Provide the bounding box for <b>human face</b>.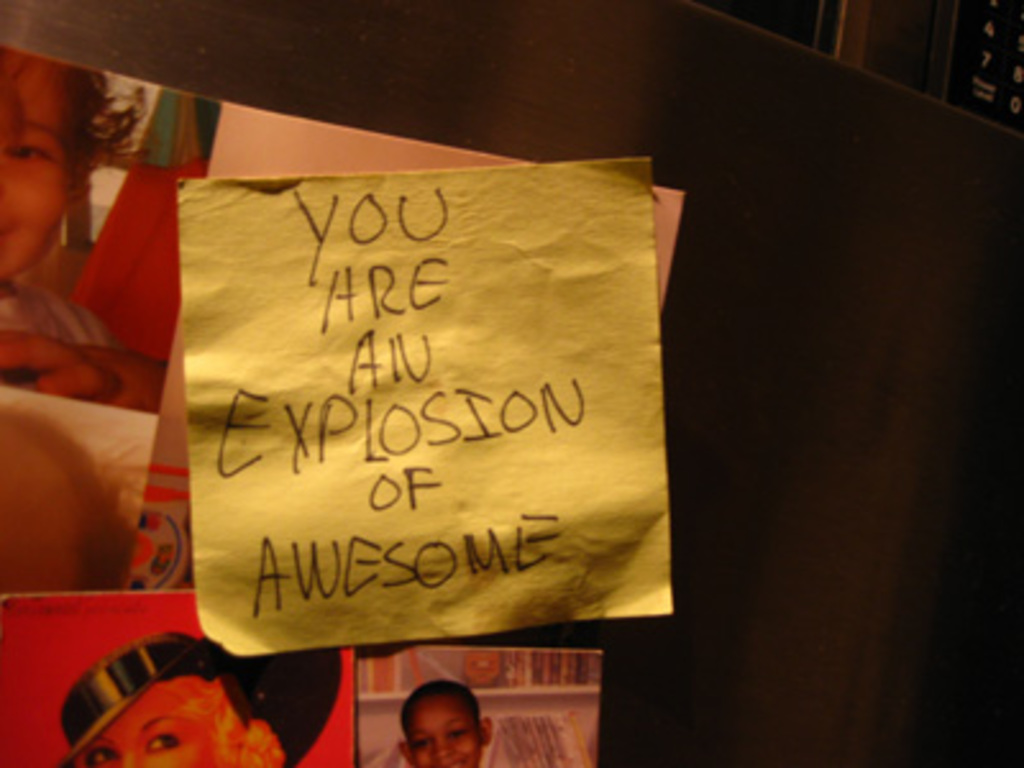
[left=3, top=54, right=79, bottom=276].
